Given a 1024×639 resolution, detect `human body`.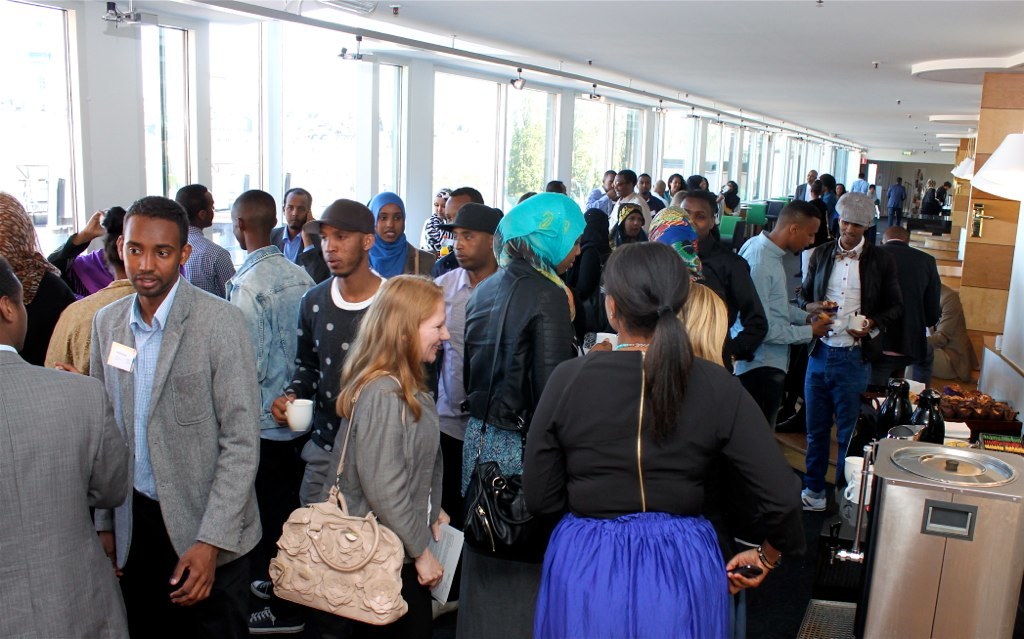
226/240/319/638.
